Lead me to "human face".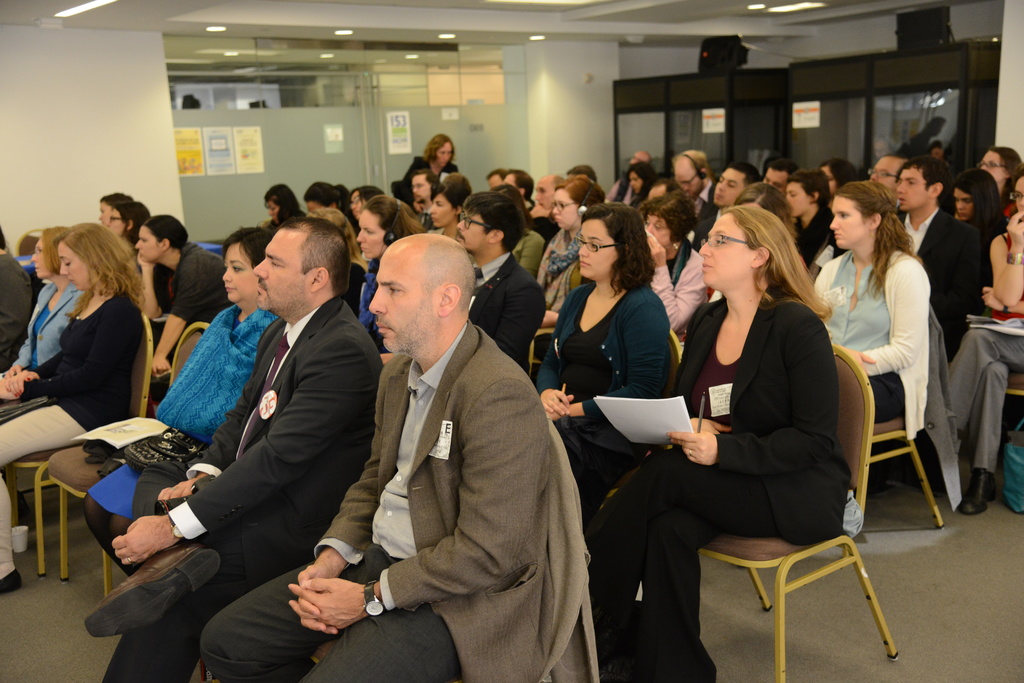
Lead to {"x1": 896, "y1": 171, "x2": 926, "y2": 213}.
